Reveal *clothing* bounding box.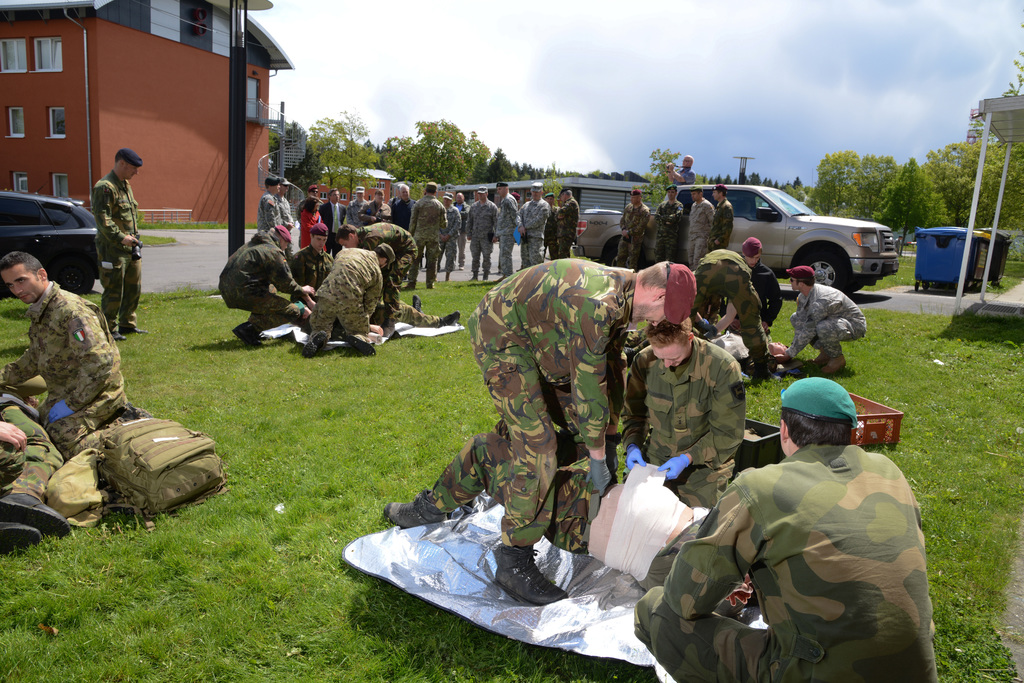
Revealed: x1=302, y1=246, x2=376, y2=332.
